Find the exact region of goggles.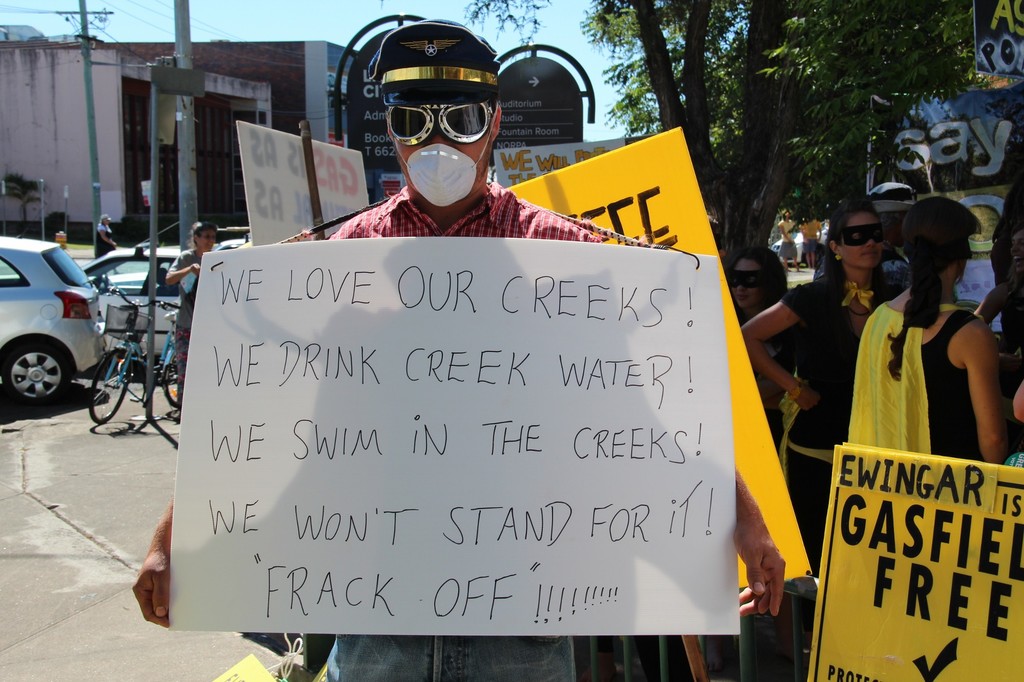
Exact region: box(383, 103, 492, 147).
